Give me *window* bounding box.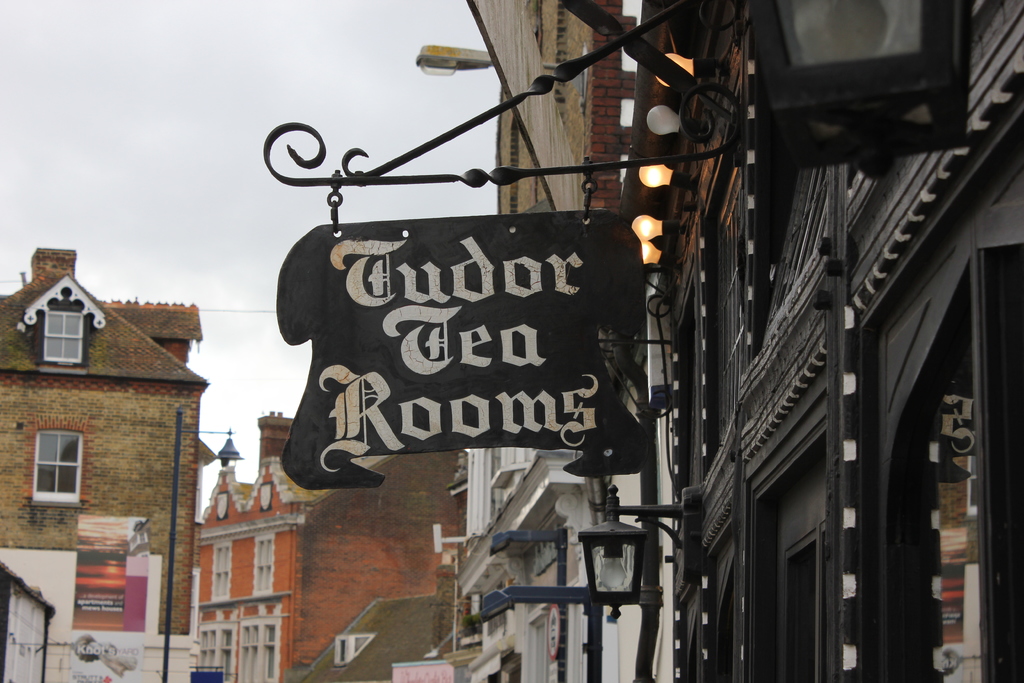
rect(42, 310, 79, 366).
